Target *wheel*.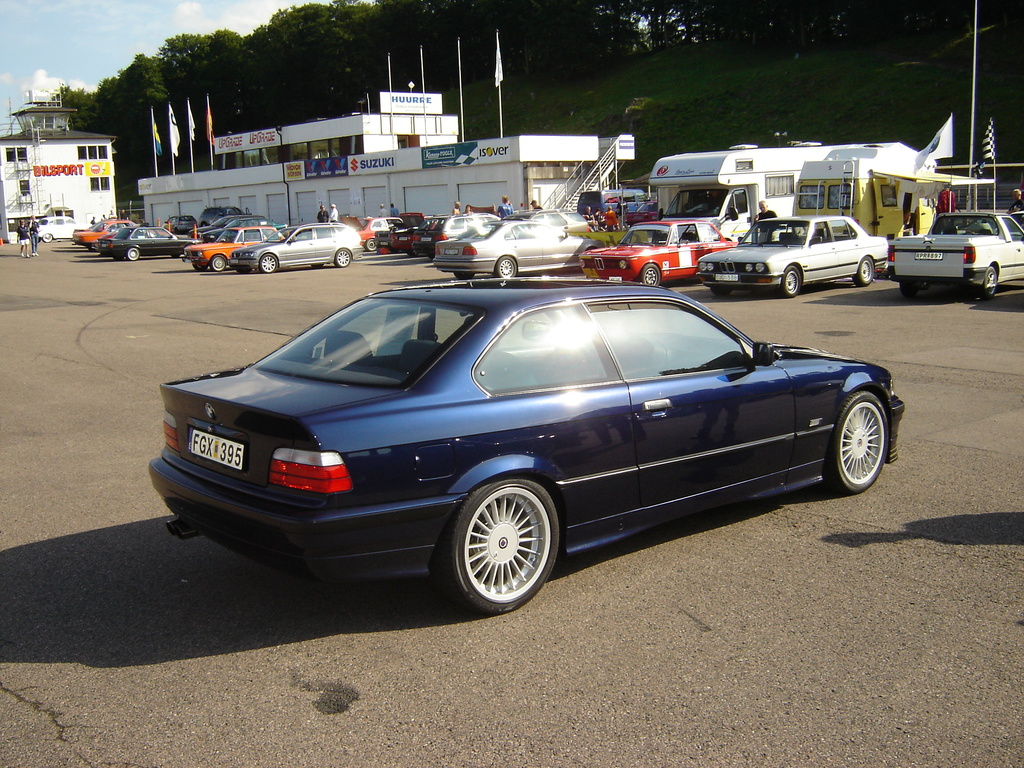
Target region: [x1=853, y1=259, x2=876, y2=284].
